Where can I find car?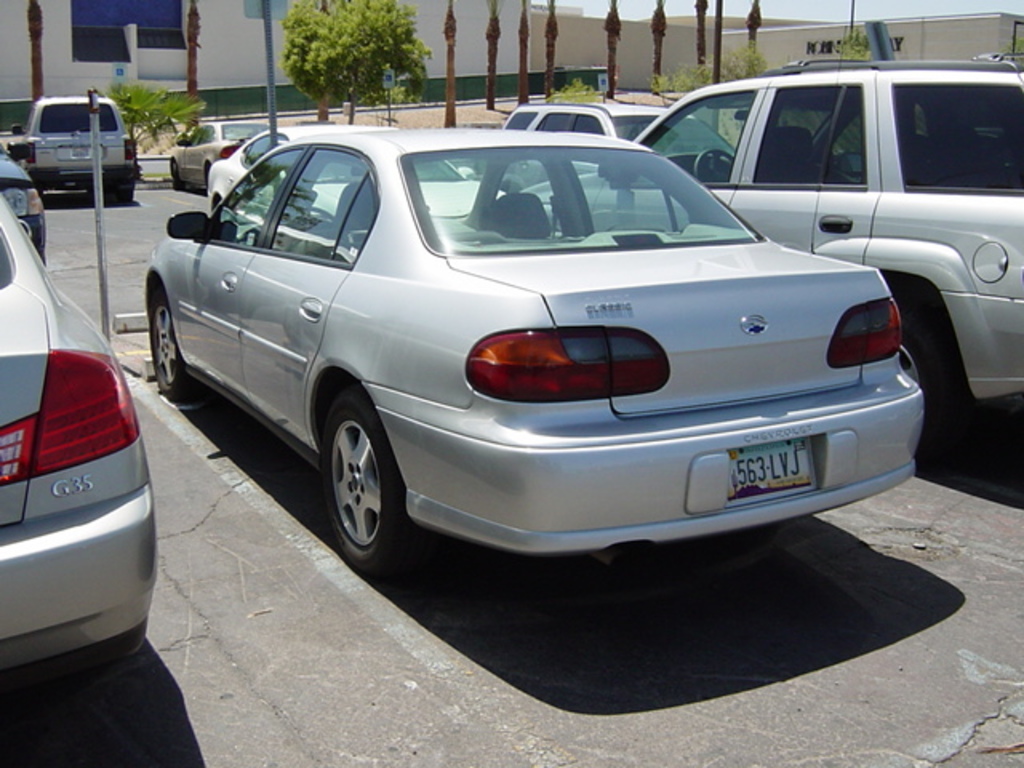
You can find it at Rect(0, 144, 53, 266).
